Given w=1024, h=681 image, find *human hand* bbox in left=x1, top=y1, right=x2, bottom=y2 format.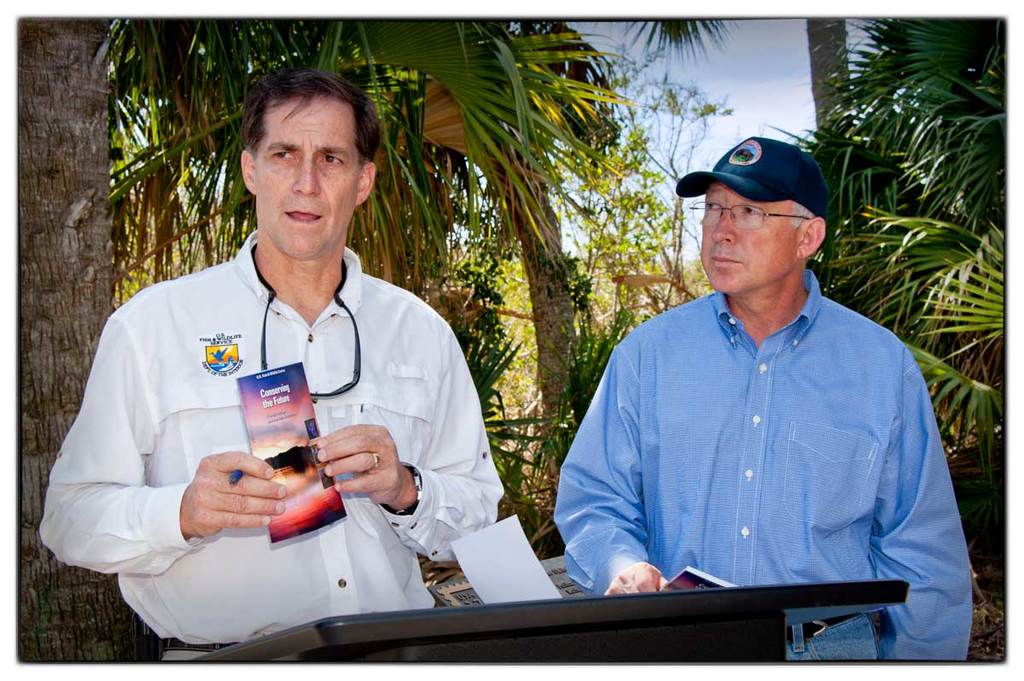
left=600, top=562, right=666, bottom=597.
